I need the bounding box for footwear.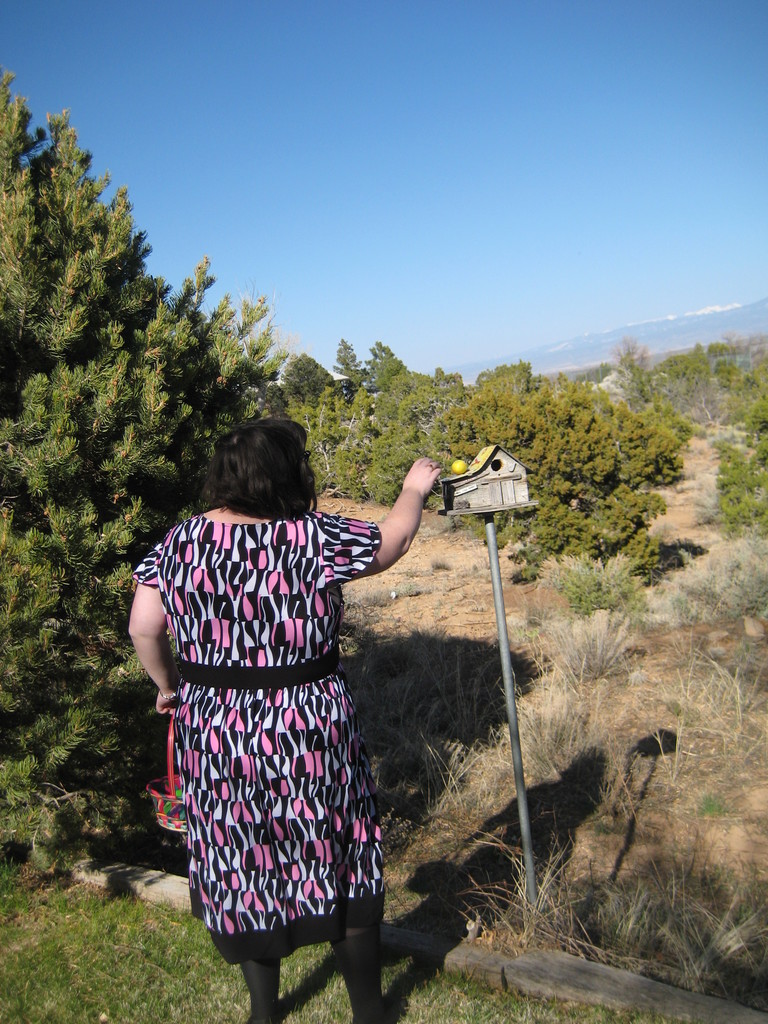
Here it is: box=[342, 991, 401, 1023].
